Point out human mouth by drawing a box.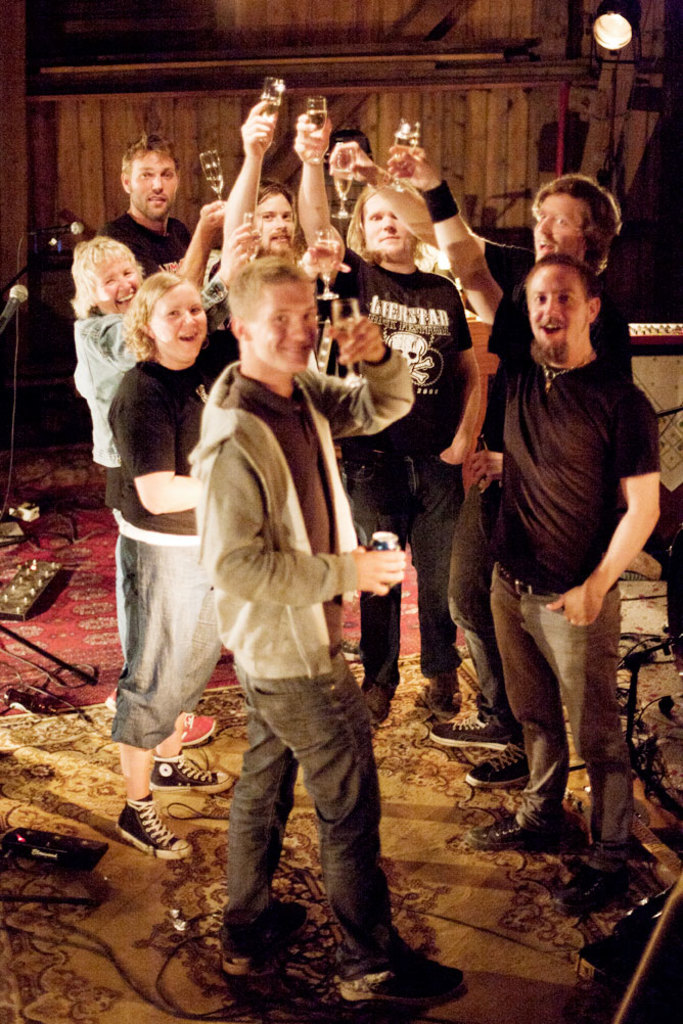
538 241 556 246.
